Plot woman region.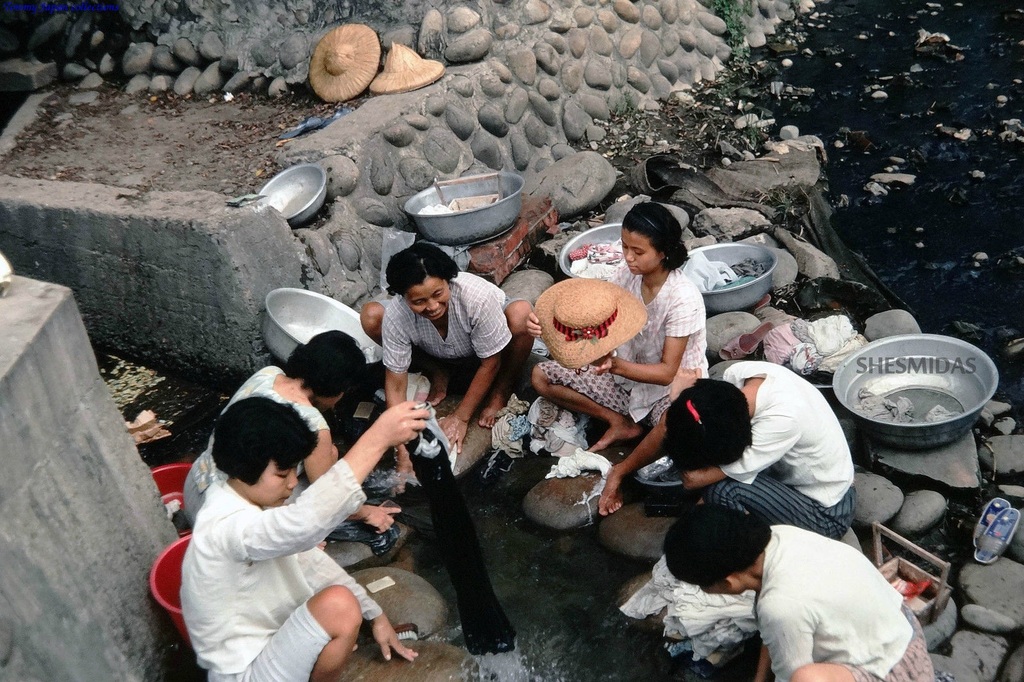
Plotted at detection(360, 242, 535, 462).
